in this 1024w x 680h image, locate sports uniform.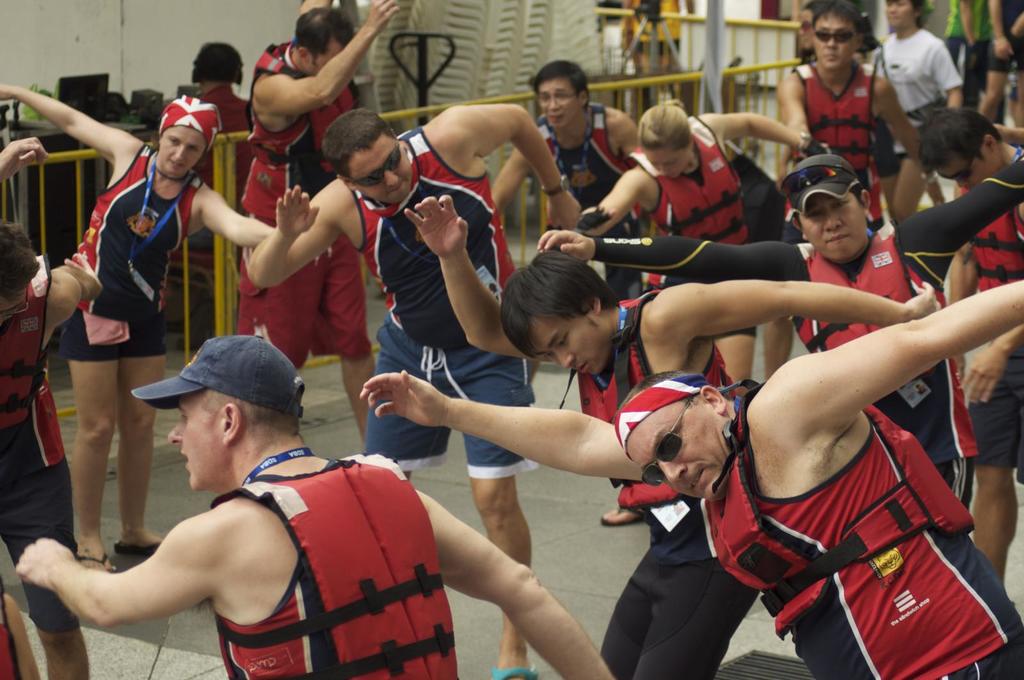
Bounding box: bbox(788, 57, 867, 189).
